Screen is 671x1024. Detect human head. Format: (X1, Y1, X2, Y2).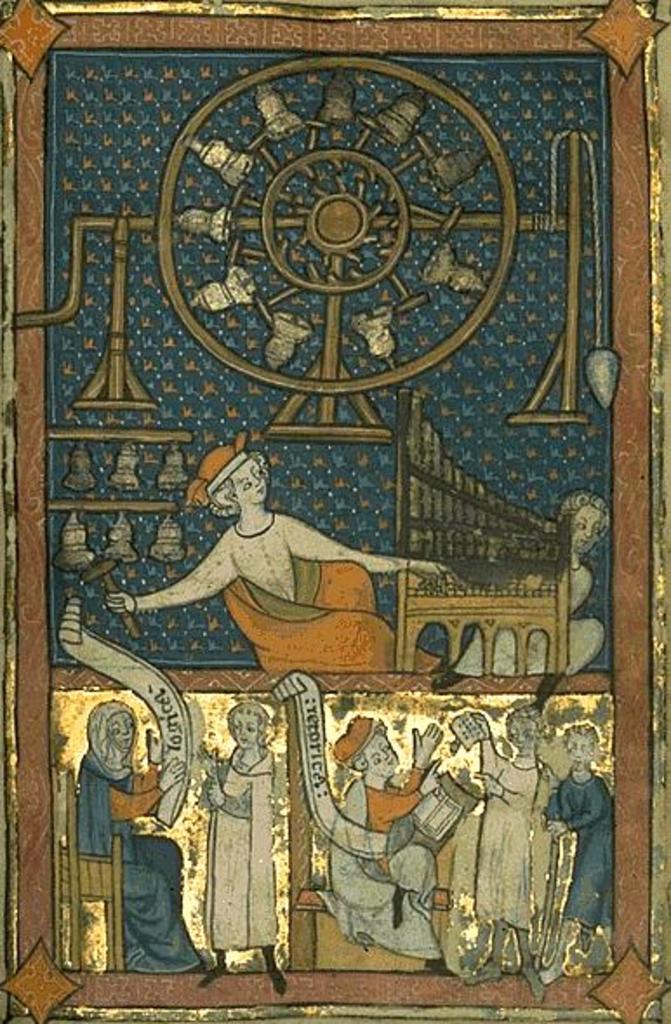
(349, 727, 405, 784).
